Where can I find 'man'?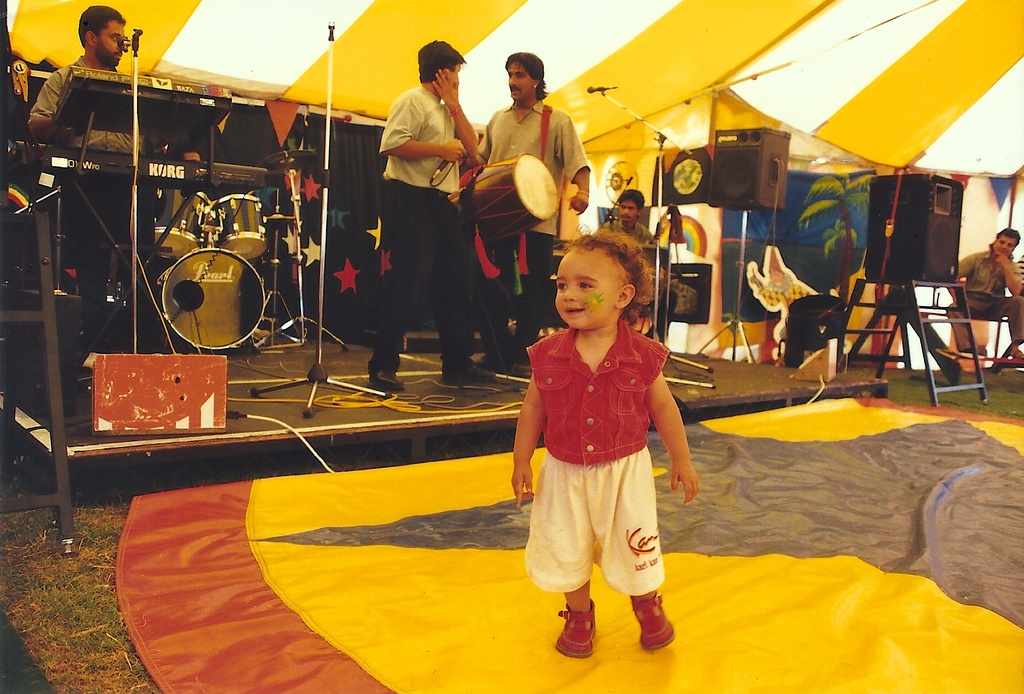
You can find it at (13, 17, 168, 327).
